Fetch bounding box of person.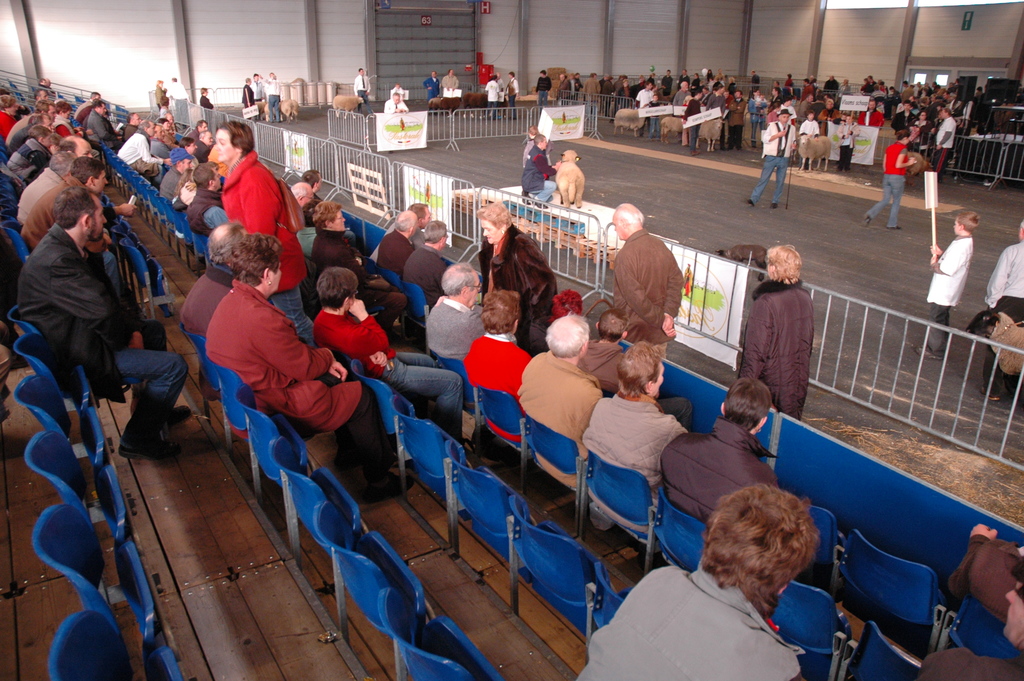
Bbox: <bbox>424, 266, 490, 365</bbox>.
